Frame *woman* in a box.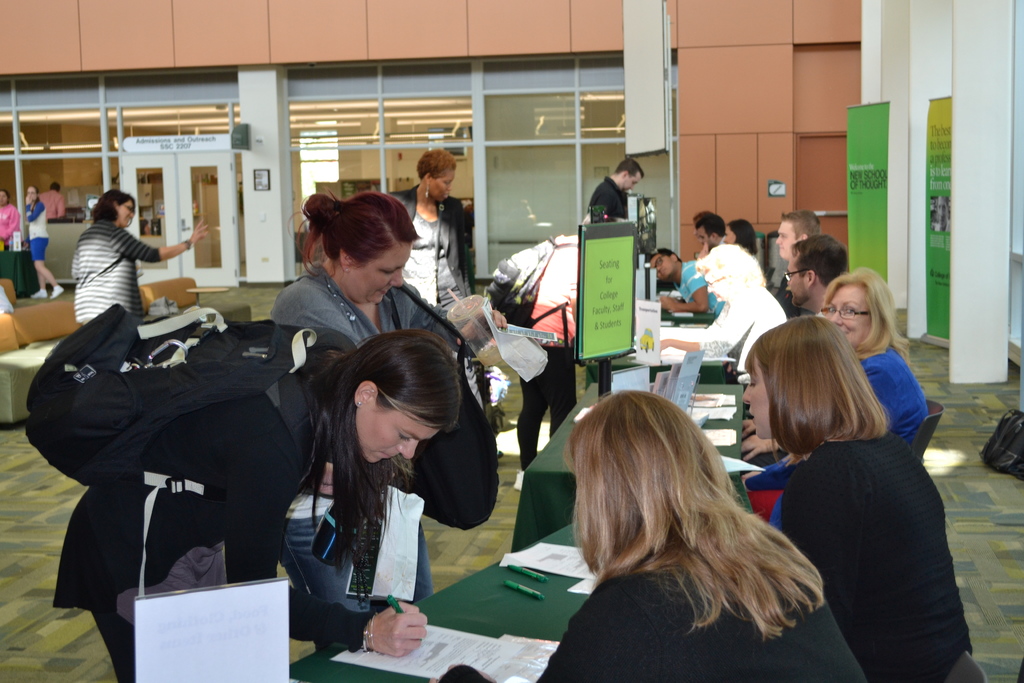
BBox(70, 190, 209, 338).
